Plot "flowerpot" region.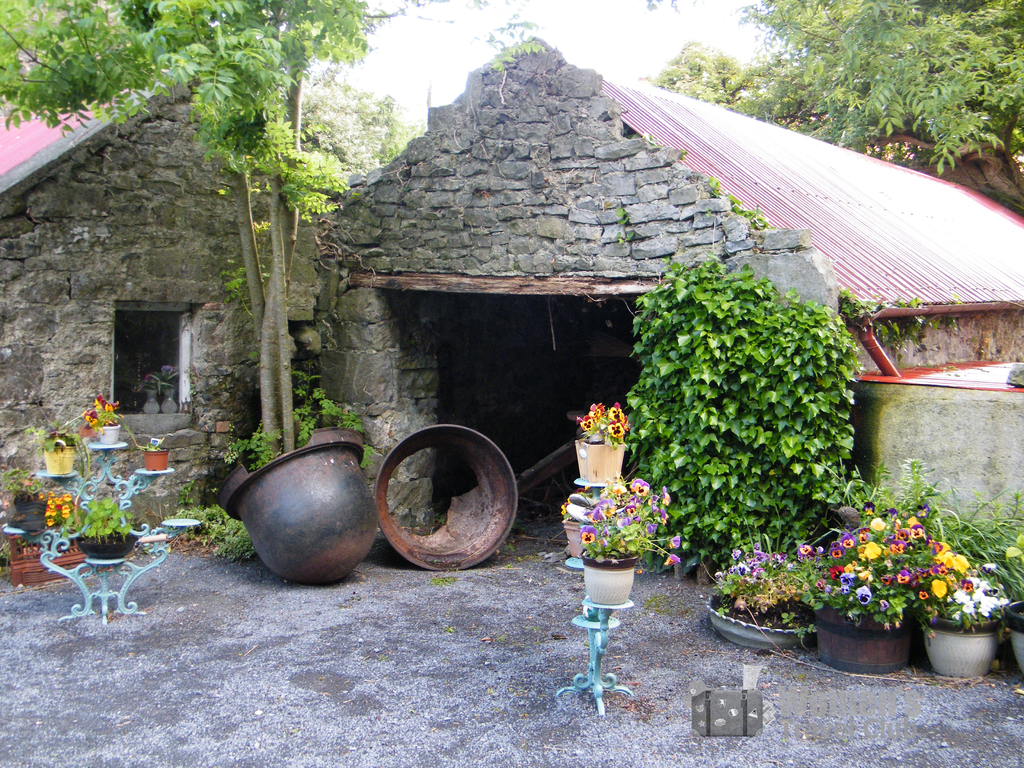
Plotted at detection(708, 593, 807, 651).
